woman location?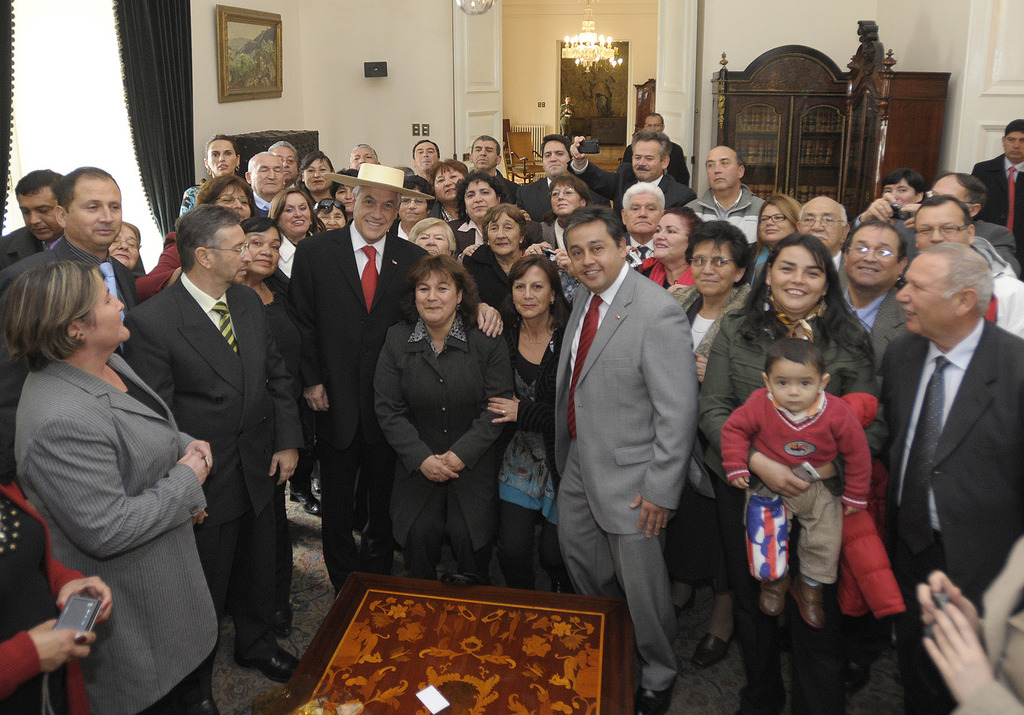
407,216,462,260
